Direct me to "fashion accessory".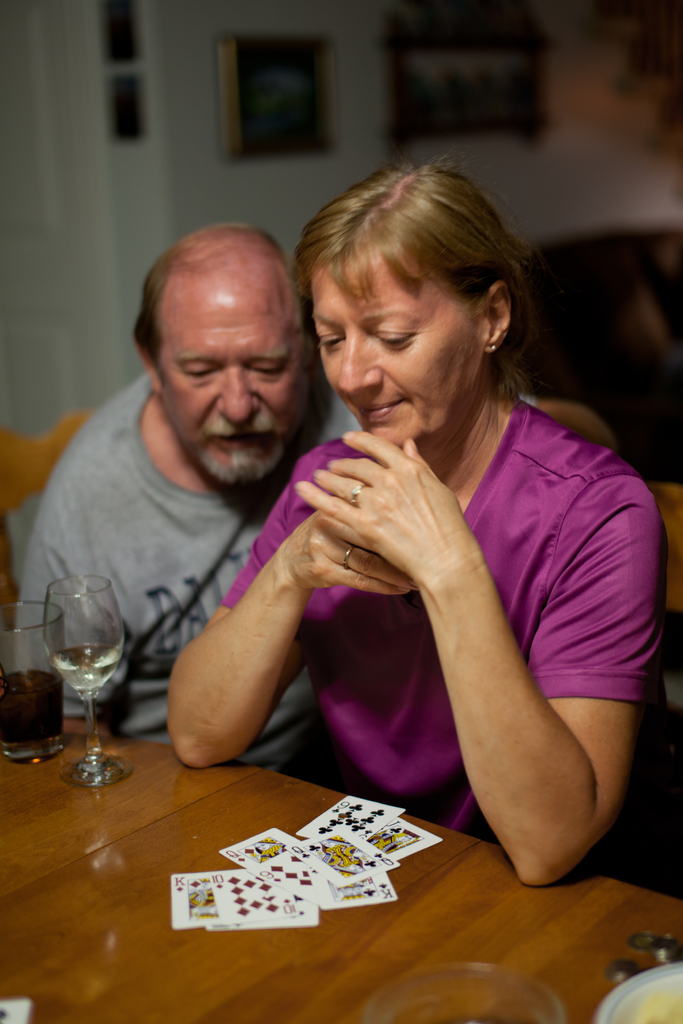
Direction: bbox=[345, 546, 355, 571].
